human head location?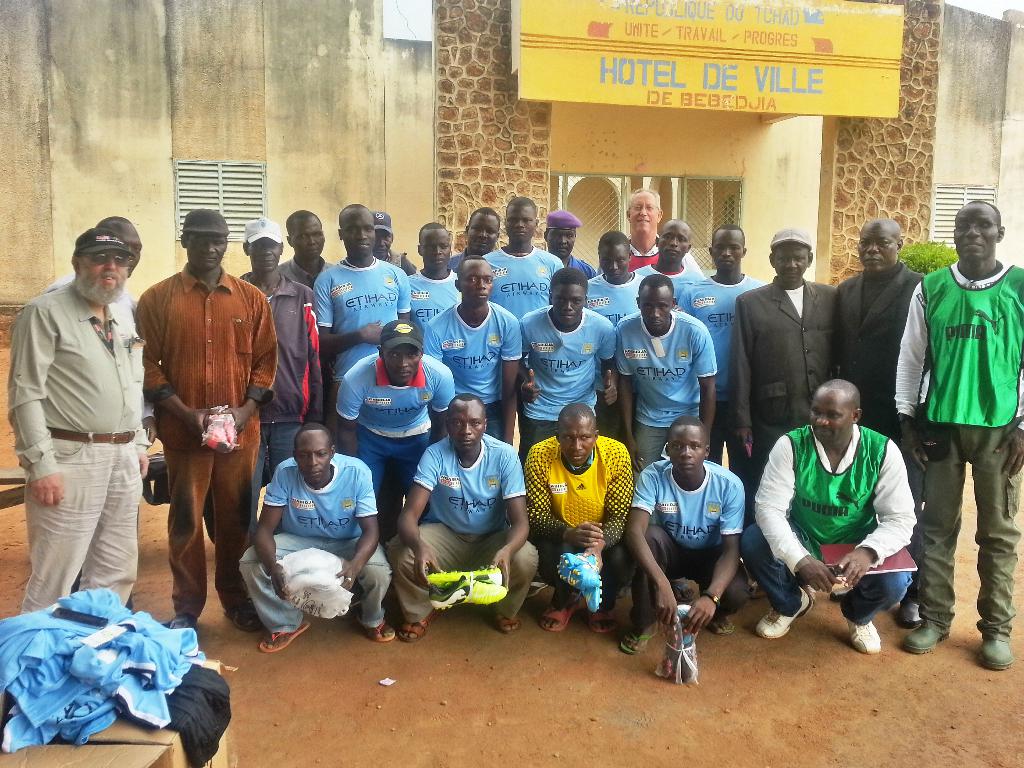
[292,424,332,483]
